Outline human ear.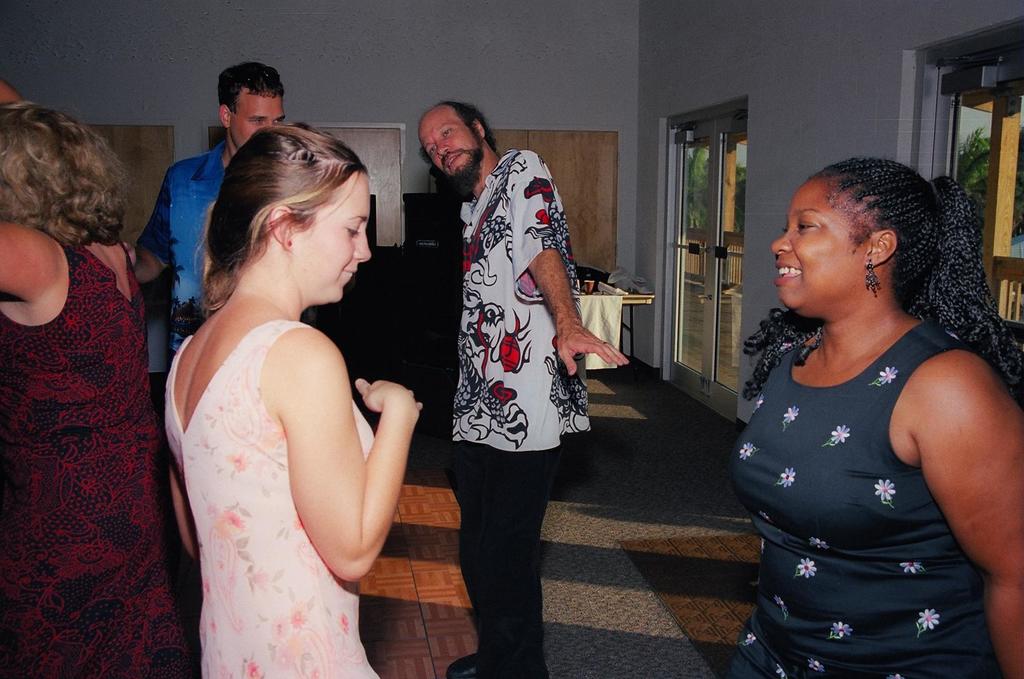
Outline: <region>218, 101, 231, 133</region>.
